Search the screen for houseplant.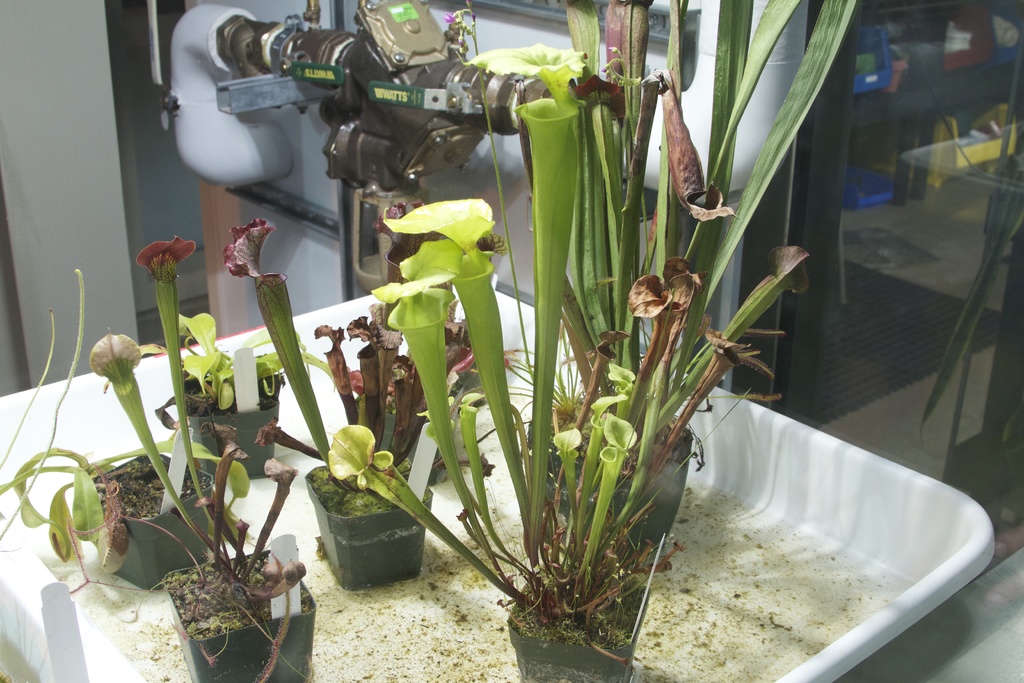
Found at 439,0,781,546.
